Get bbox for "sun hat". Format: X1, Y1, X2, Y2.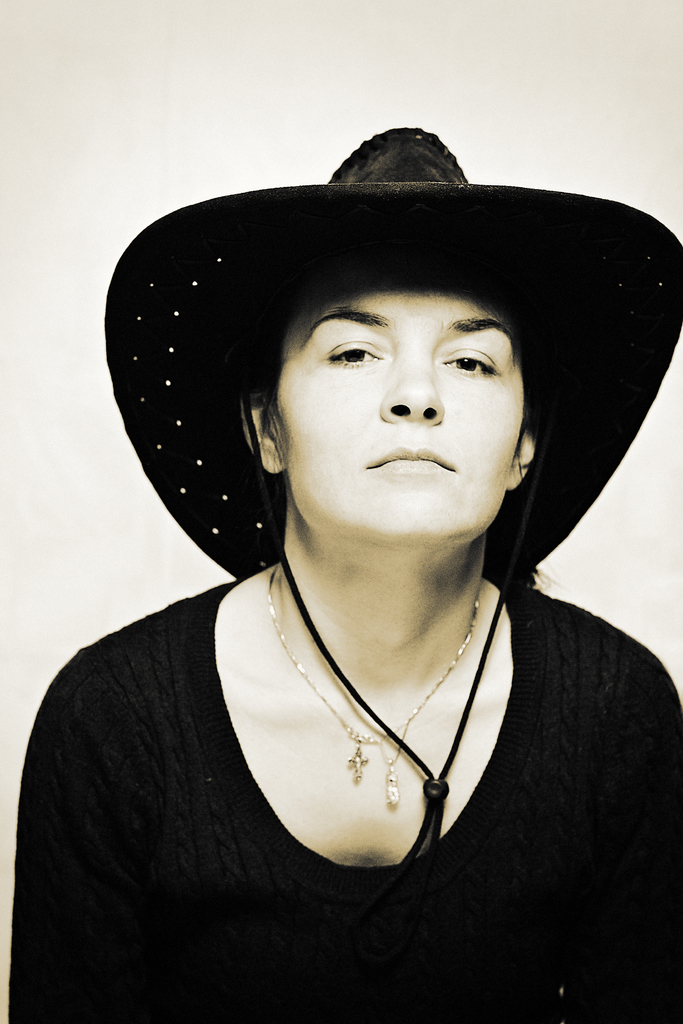
95, 124, 682, 586.
